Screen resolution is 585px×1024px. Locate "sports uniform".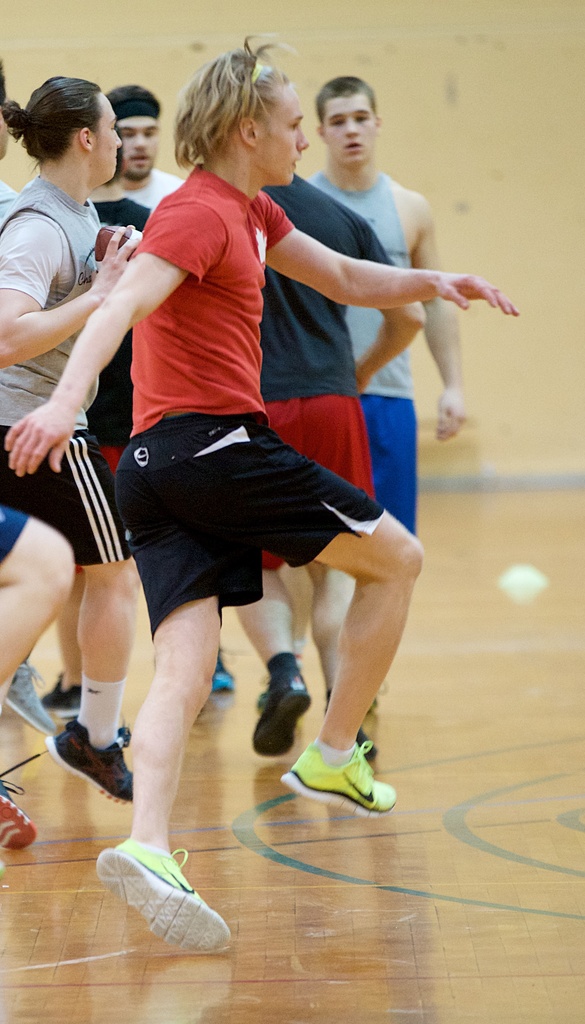
x1=0, y1=175, x2=54, y2=734.
